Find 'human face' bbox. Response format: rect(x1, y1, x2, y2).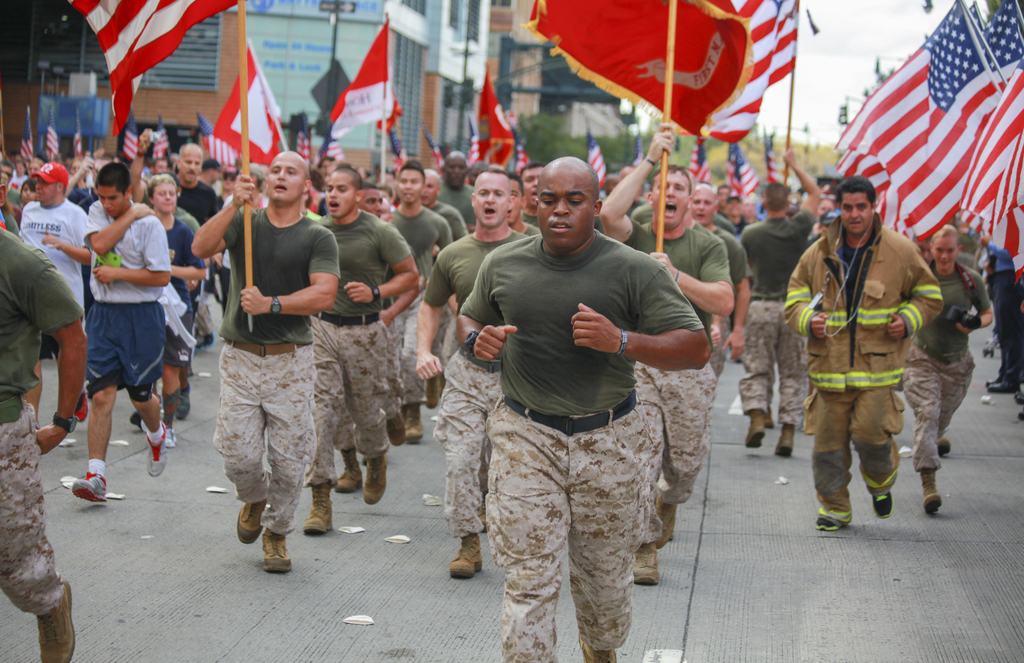
rect(397, 171, 425, 207).
